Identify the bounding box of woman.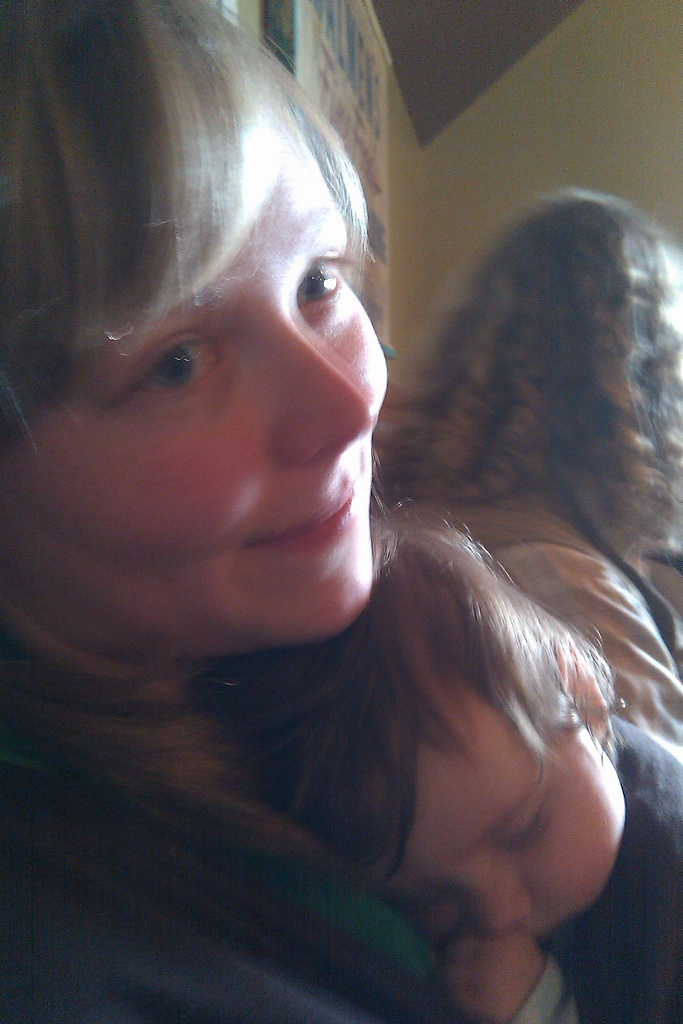
left=0, top=0, right=504, bottom=1023.
